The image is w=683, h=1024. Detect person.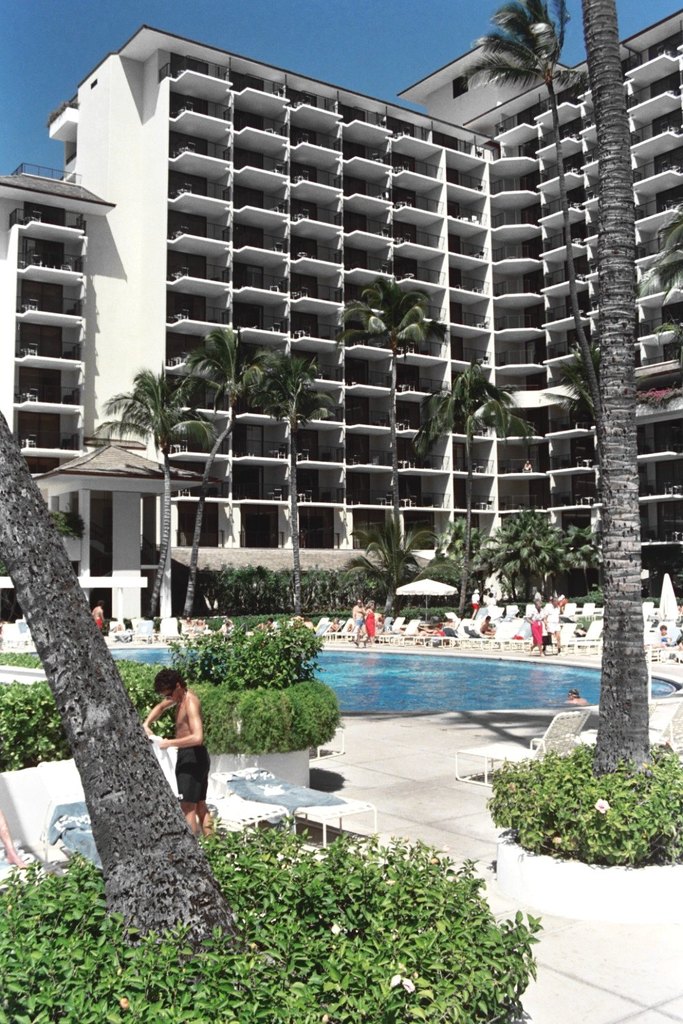
Detection: [x1=151, y1=675, x2=210, y2=835].
